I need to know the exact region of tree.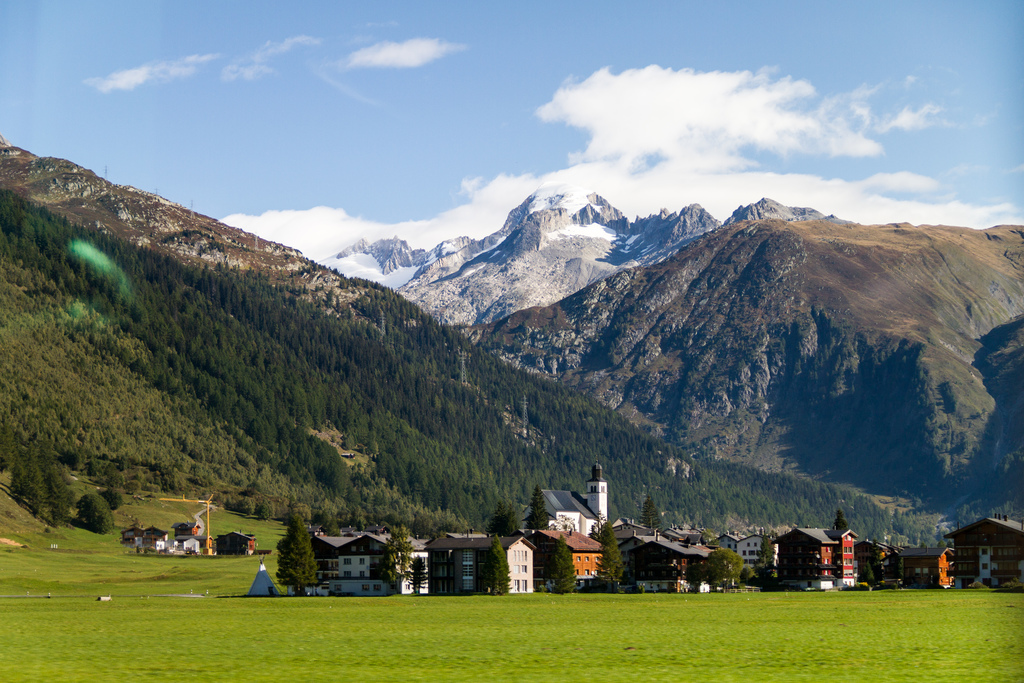
Region: pyautogui.locateOnScreen(829, 509, 845, 539).
